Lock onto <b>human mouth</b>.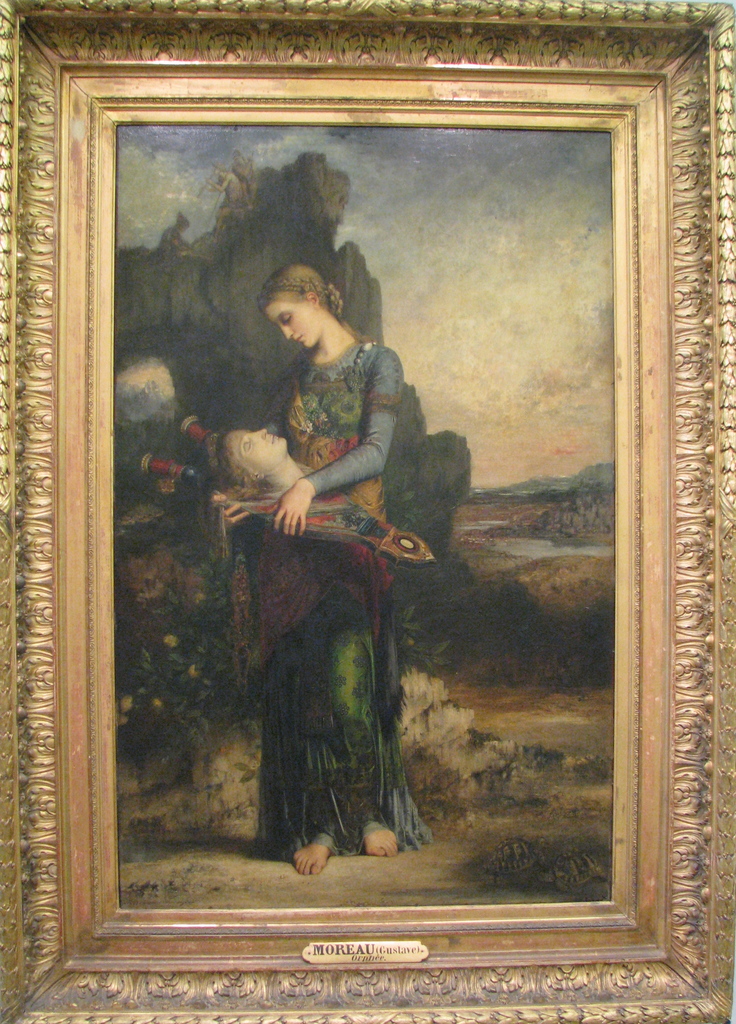
Locked: (288, 328, 308, 347).
